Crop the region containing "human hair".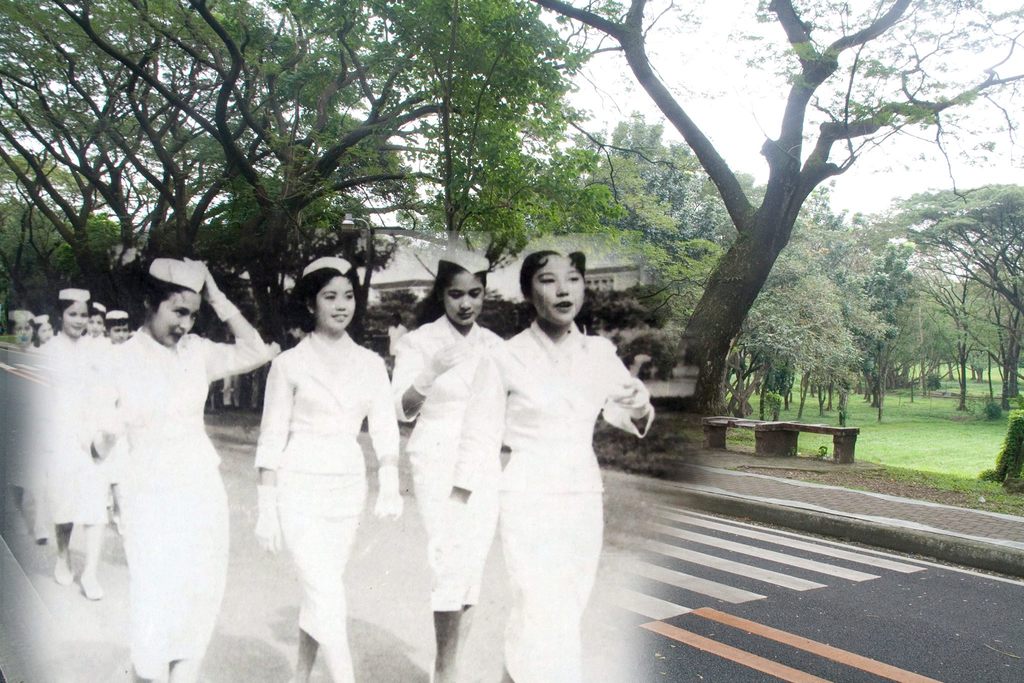
Crop region: rect(143, 263, 194, 322).
